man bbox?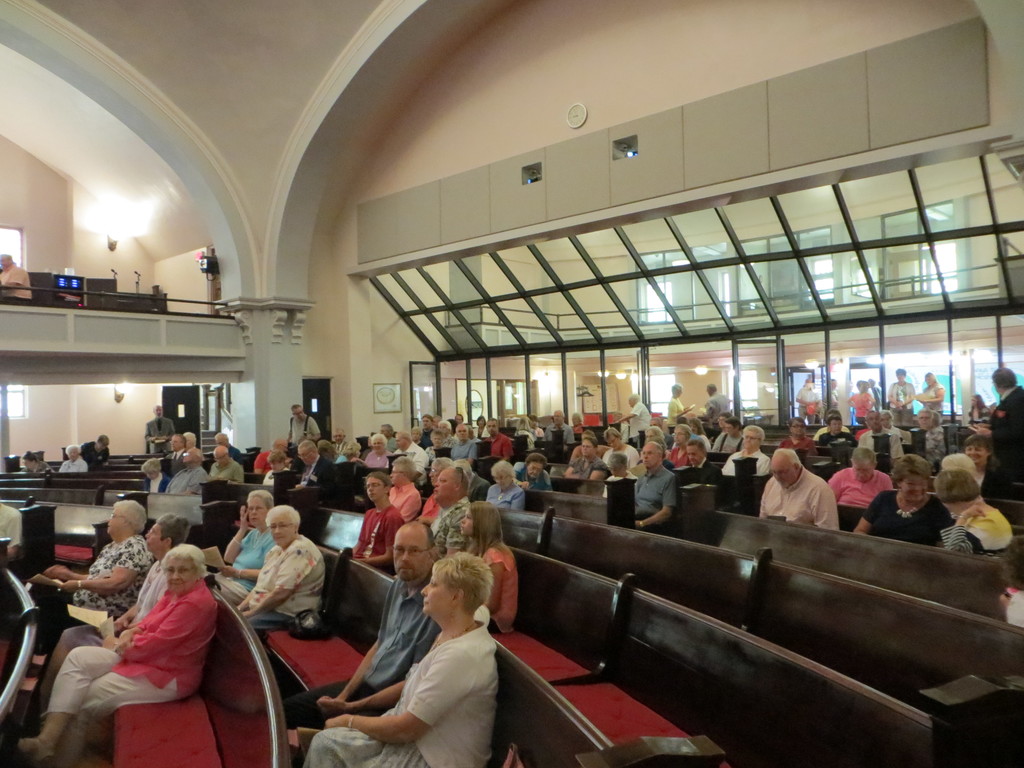
pyautogui.locateOnScreen(296, 434, 342, 498)
